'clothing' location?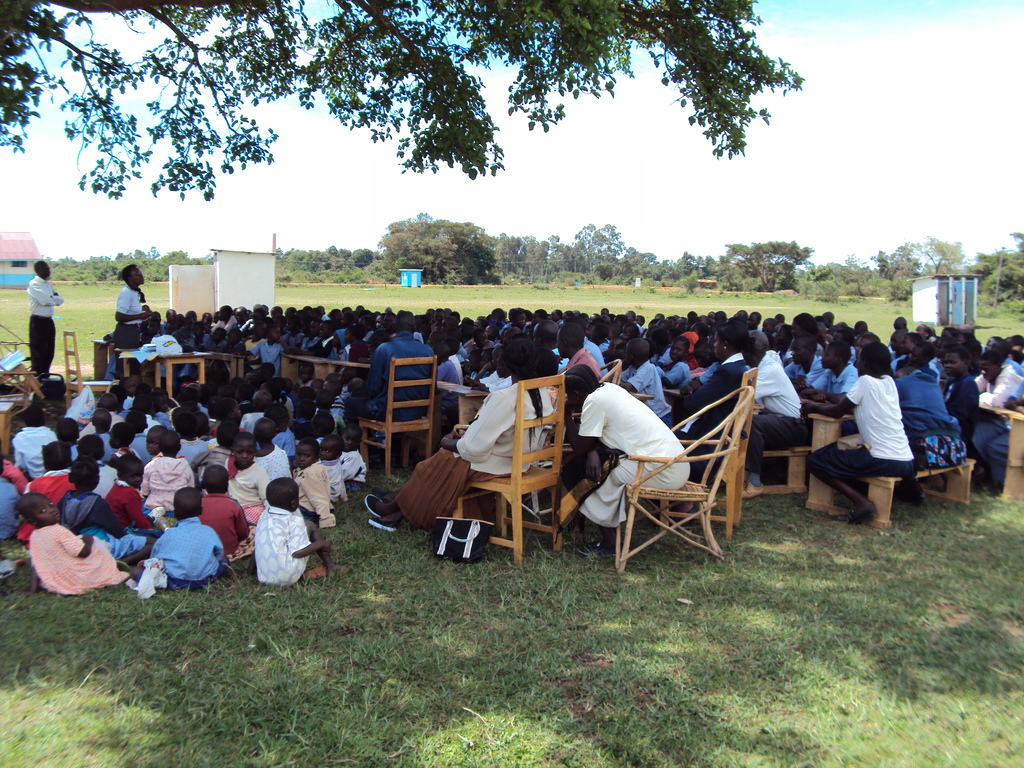
250:338:282:367
